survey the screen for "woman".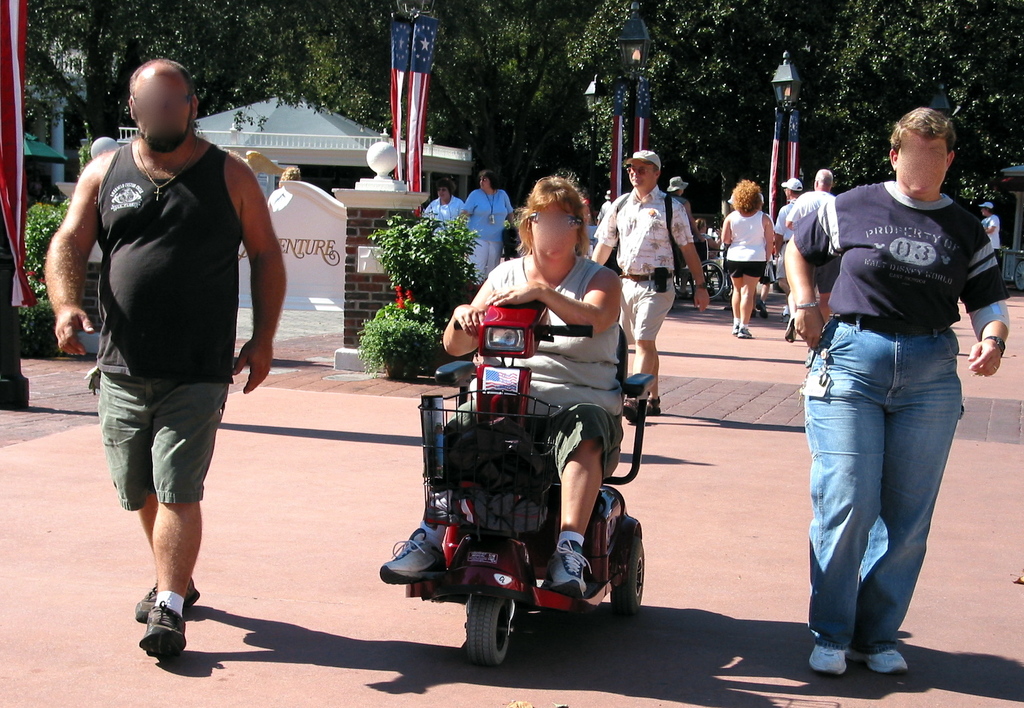
Survey found: 777,117,995,665.
